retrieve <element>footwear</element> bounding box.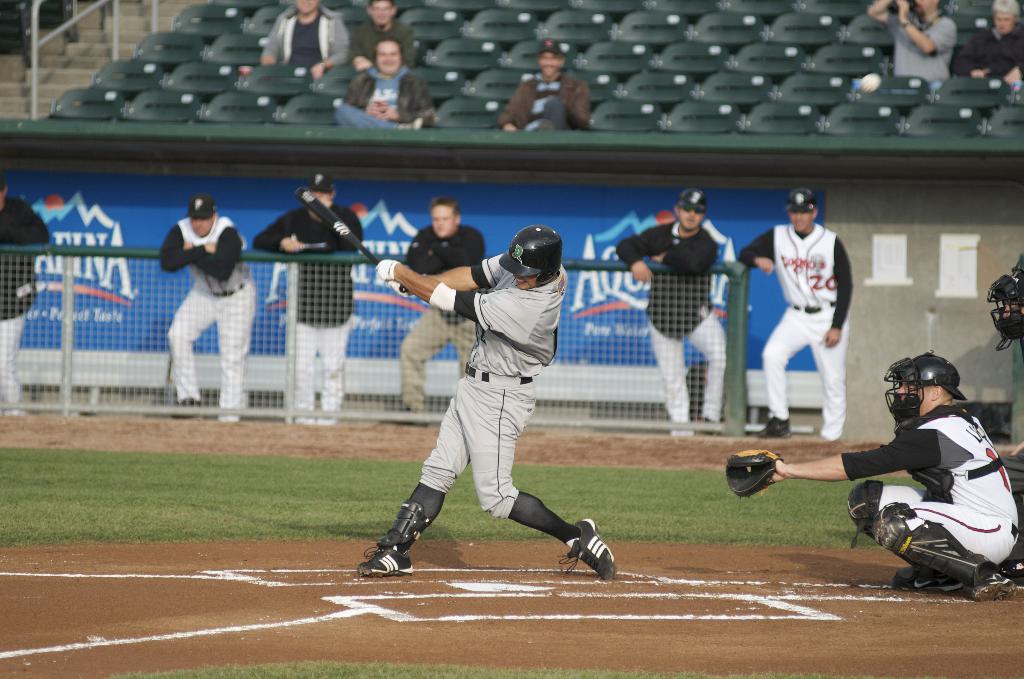
Bounding box: 971, 568, 1018, 607.
